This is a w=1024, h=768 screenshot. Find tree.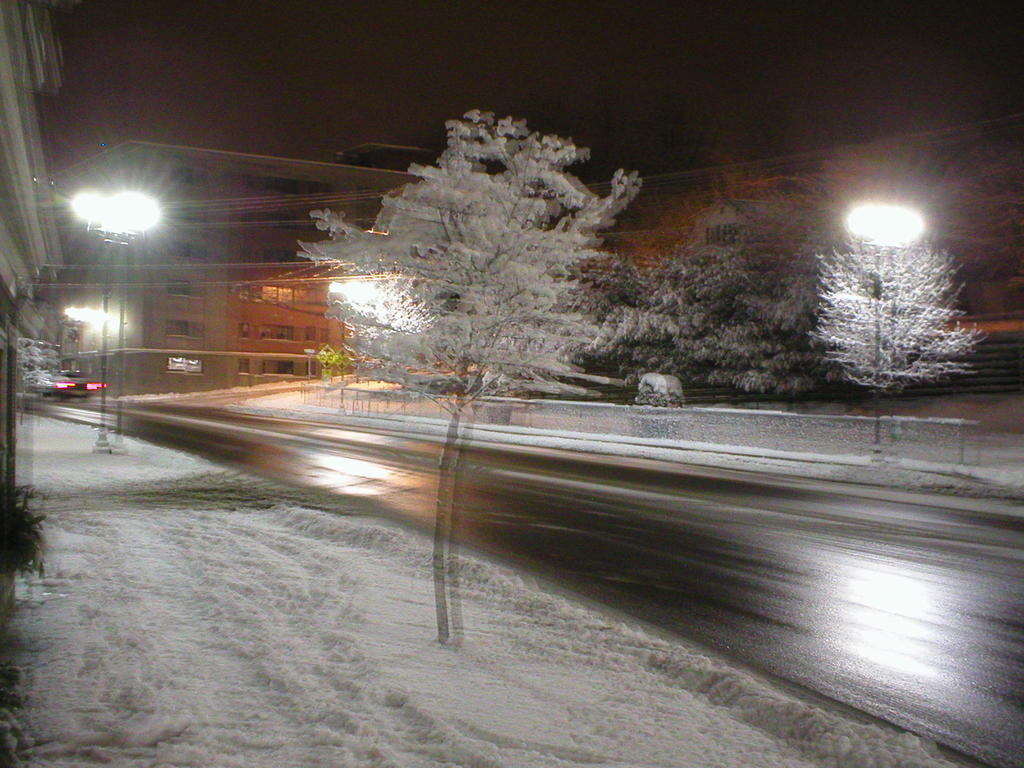
Bounding box: region(308, 111, 679, 638).
